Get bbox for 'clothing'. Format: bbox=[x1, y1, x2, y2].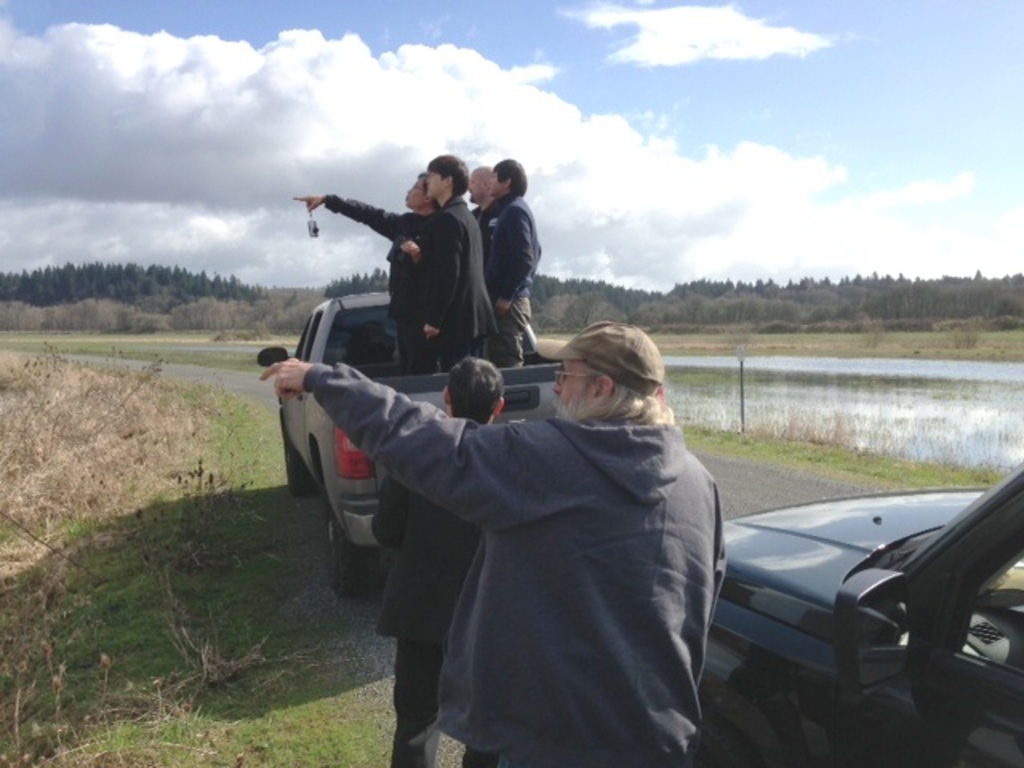
bbox=[416, 184, 504, 360].
